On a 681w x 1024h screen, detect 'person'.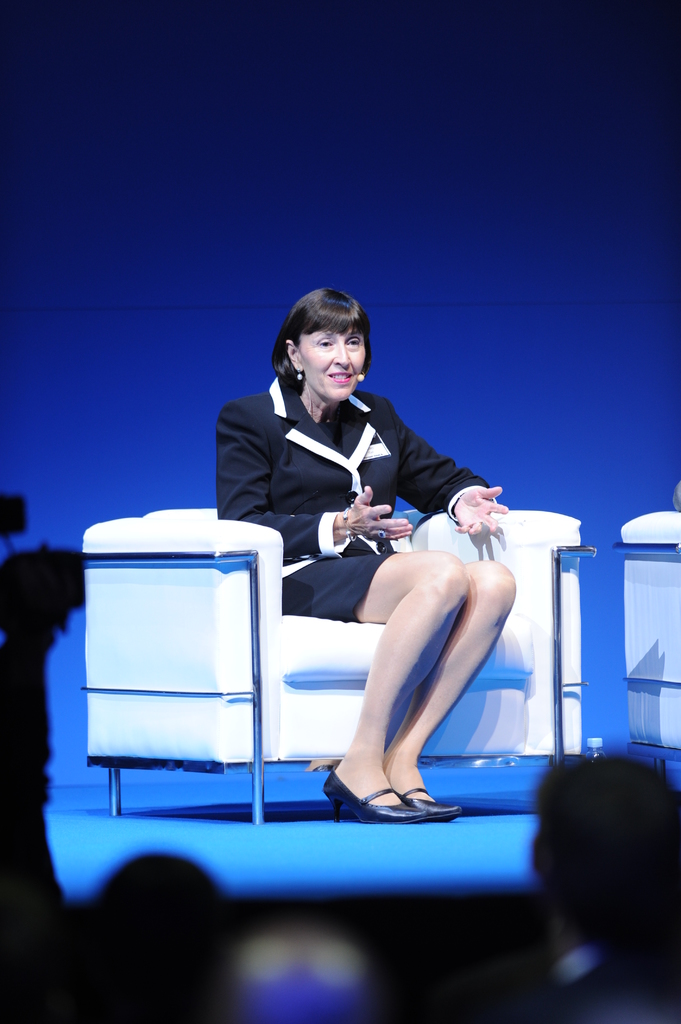
<region>251, 323, 531, 826</region>.
